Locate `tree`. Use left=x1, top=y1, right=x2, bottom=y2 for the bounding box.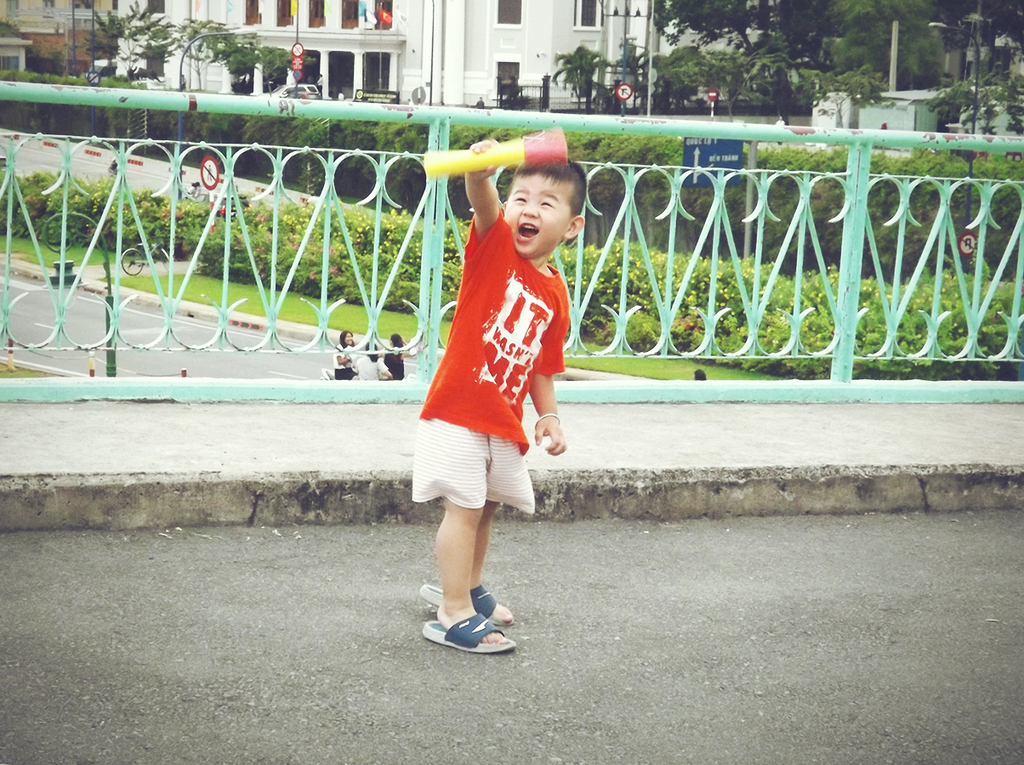
left=848, top=11, right=936, bottom=93.
